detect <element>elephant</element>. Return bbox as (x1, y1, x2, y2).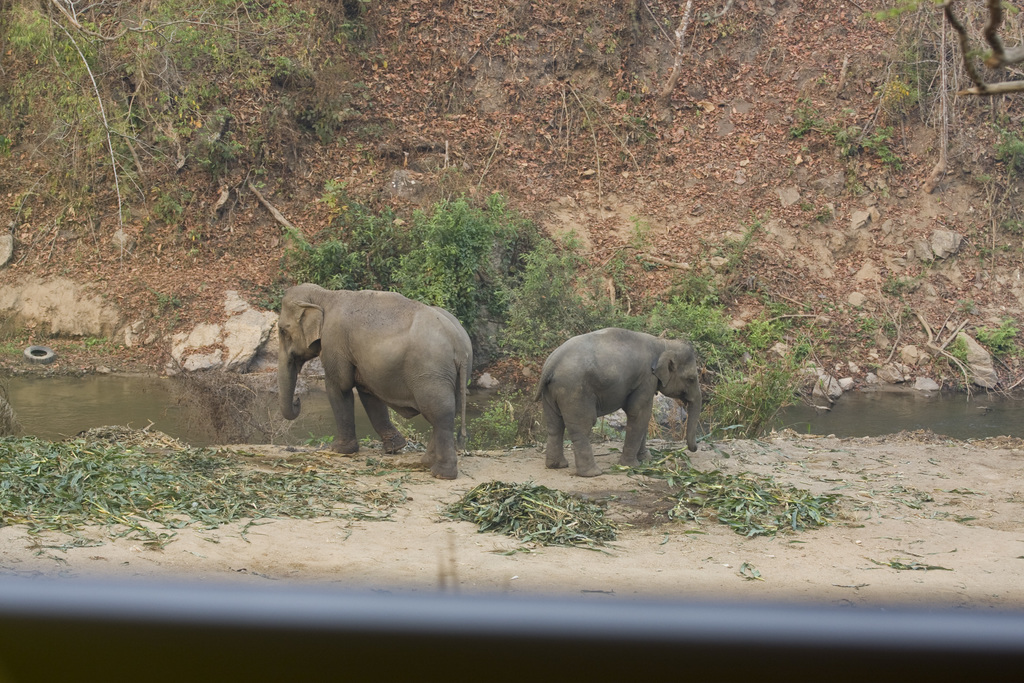
(532, 319, 709, 481).
